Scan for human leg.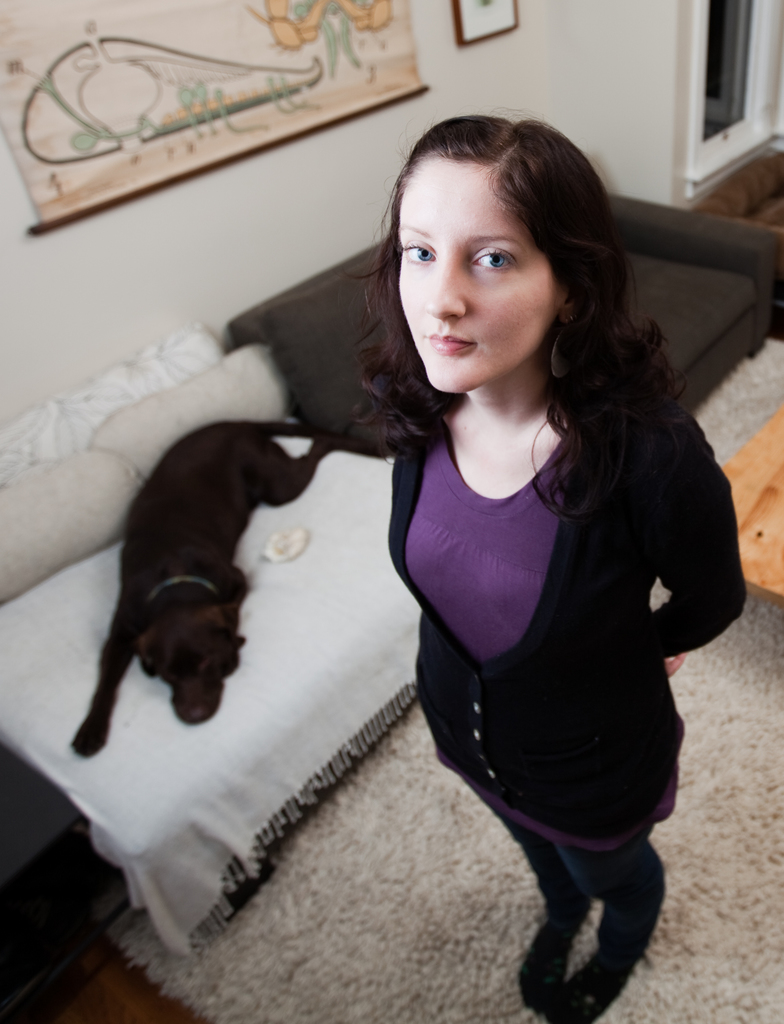
Scan result: rect(554, 840, 680, 1023).
